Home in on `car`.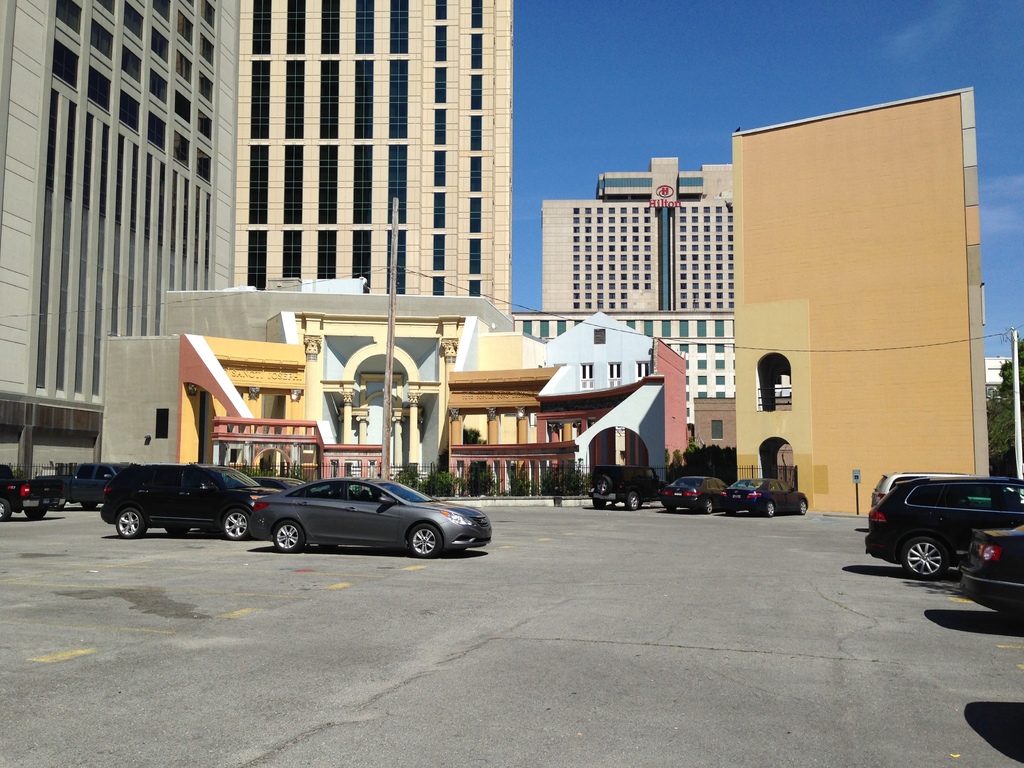
Homed in at <bbox>953, 490, 1023, 622</bbox>.
